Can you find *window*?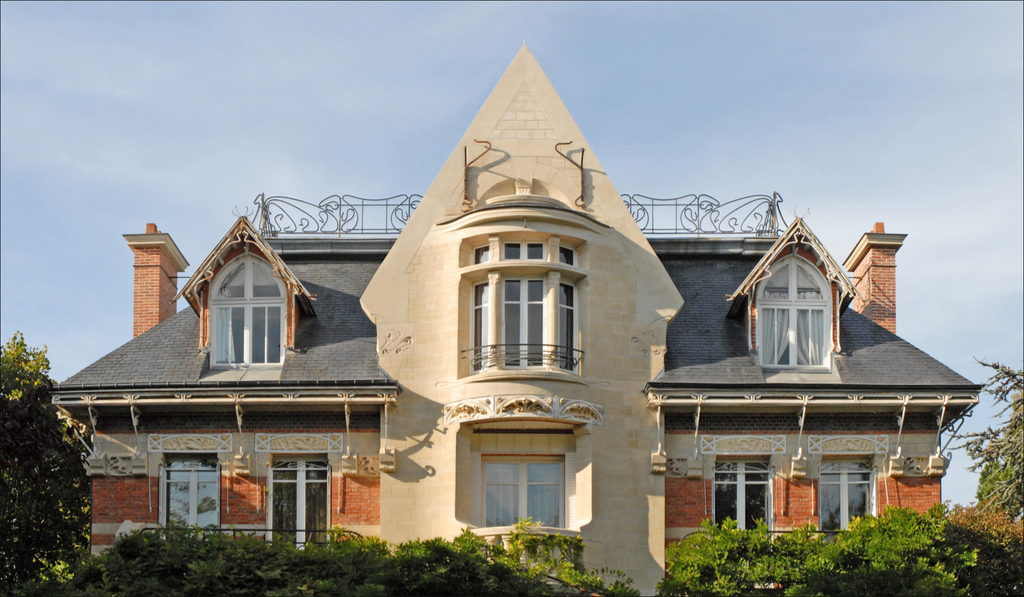
Yes, bounding box: l=162, t=452, r=216, b=535.
